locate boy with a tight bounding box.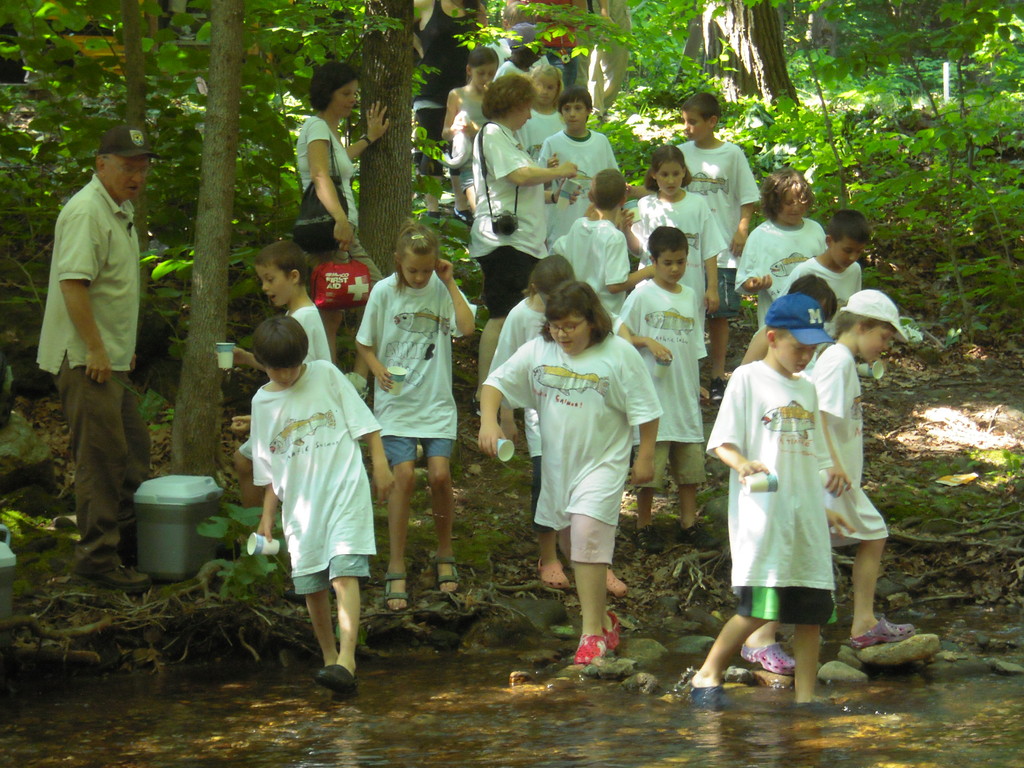
(614, 227, 718, 554).
